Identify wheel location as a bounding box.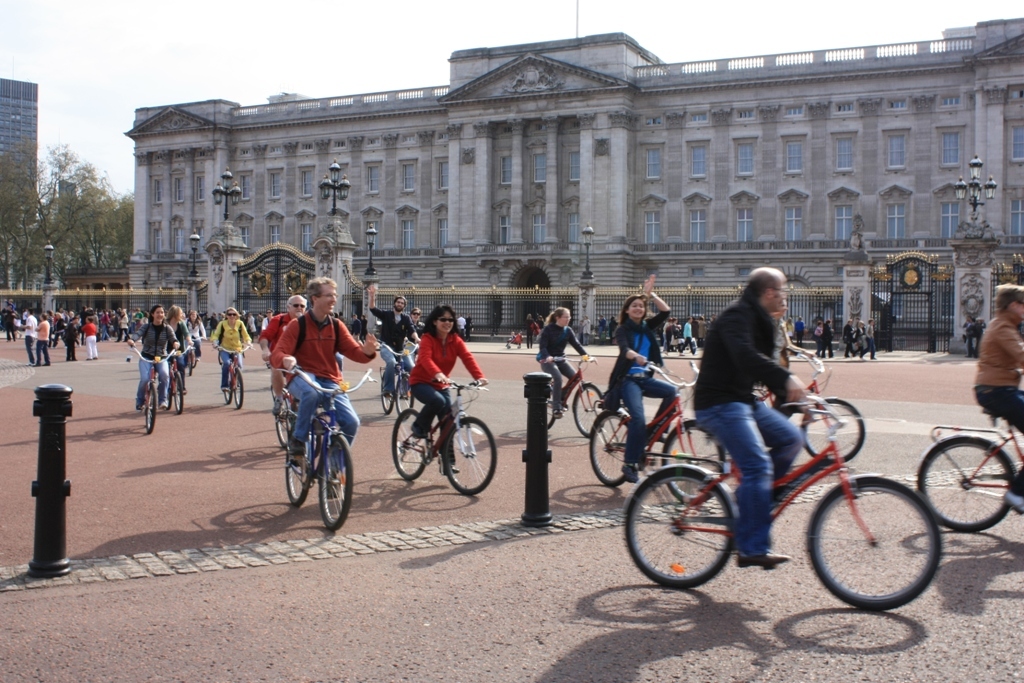
x1=571, y1=379, x2=604, y2=439.
